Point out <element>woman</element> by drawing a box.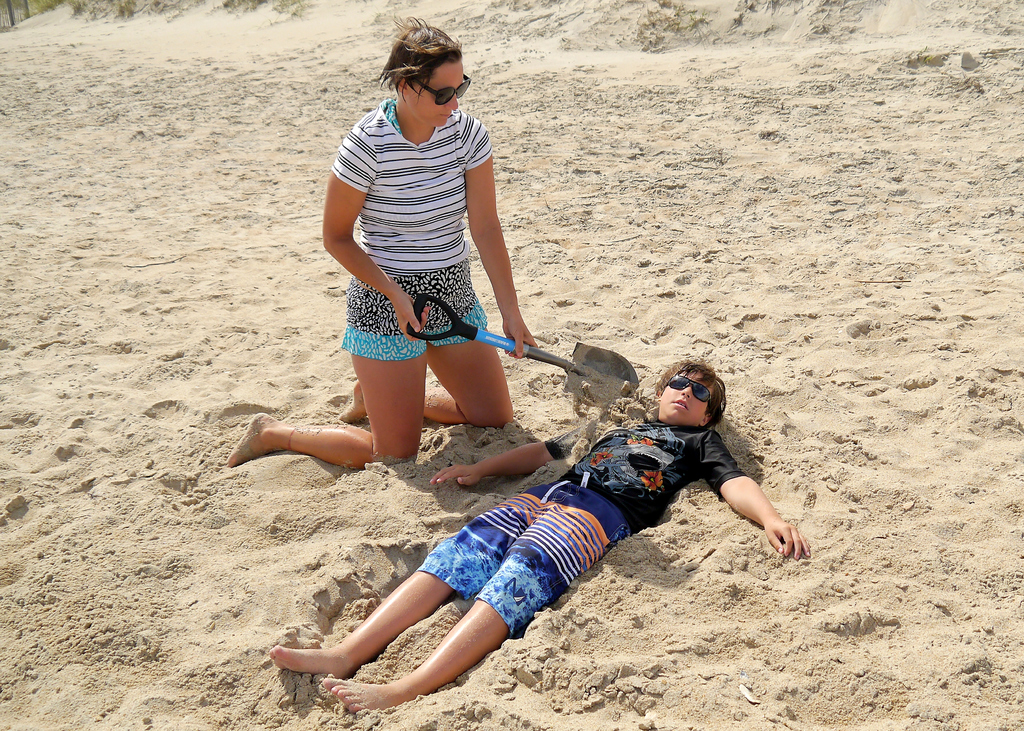
<bbox>279, 28, 551, 526</bbox>.
